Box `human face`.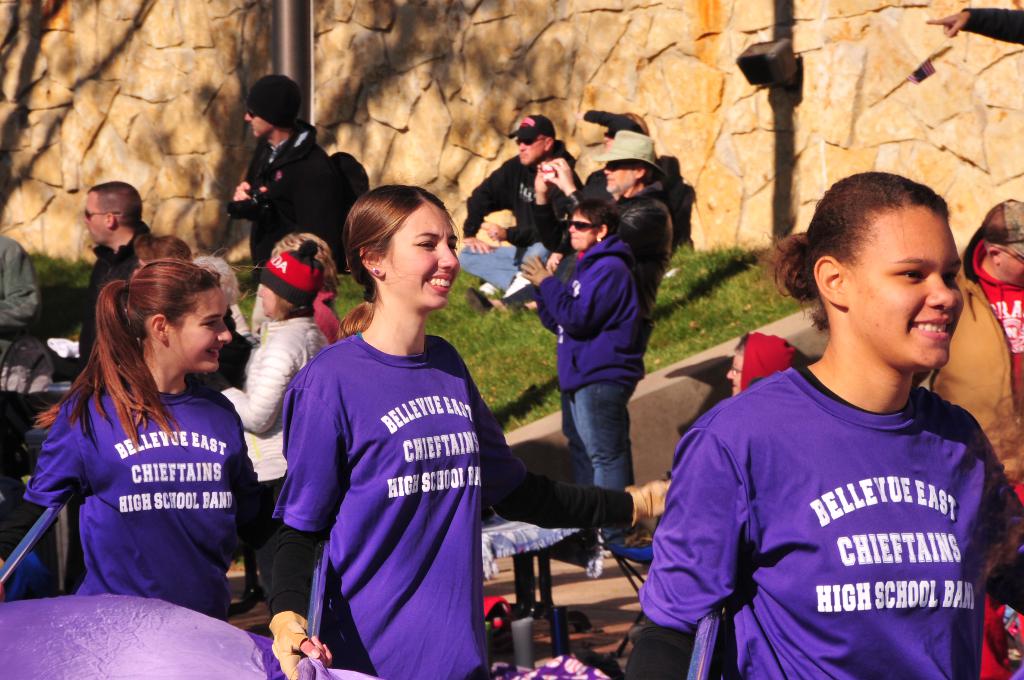
crop(257, 286, 278, 317).
